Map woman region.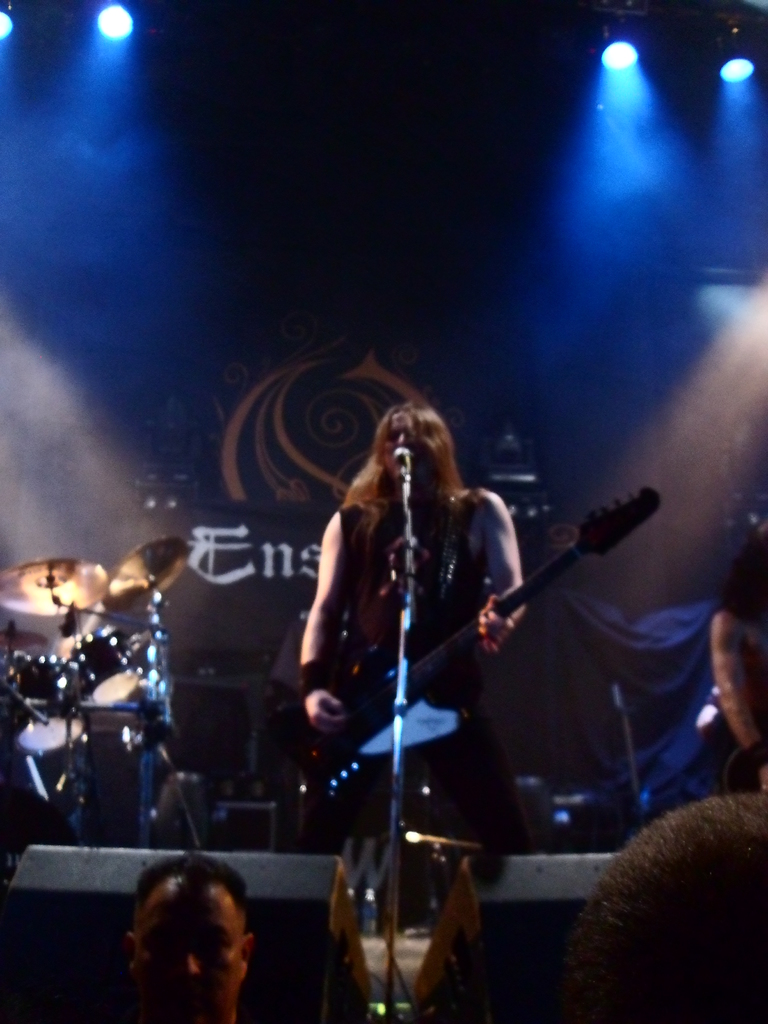
Mapped to [left=292, top=381, right=543, bottom=913].
